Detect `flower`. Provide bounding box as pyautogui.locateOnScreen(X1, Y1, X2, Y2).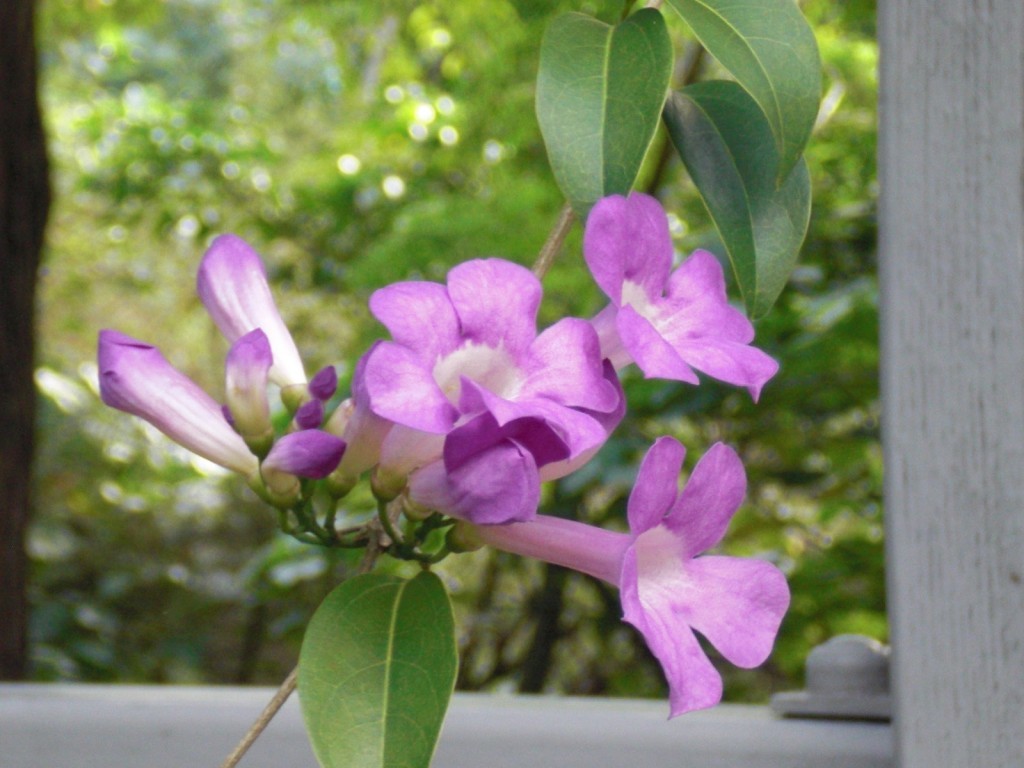
pyautogui.locateOnScreen(485, 431, 794, 716).
